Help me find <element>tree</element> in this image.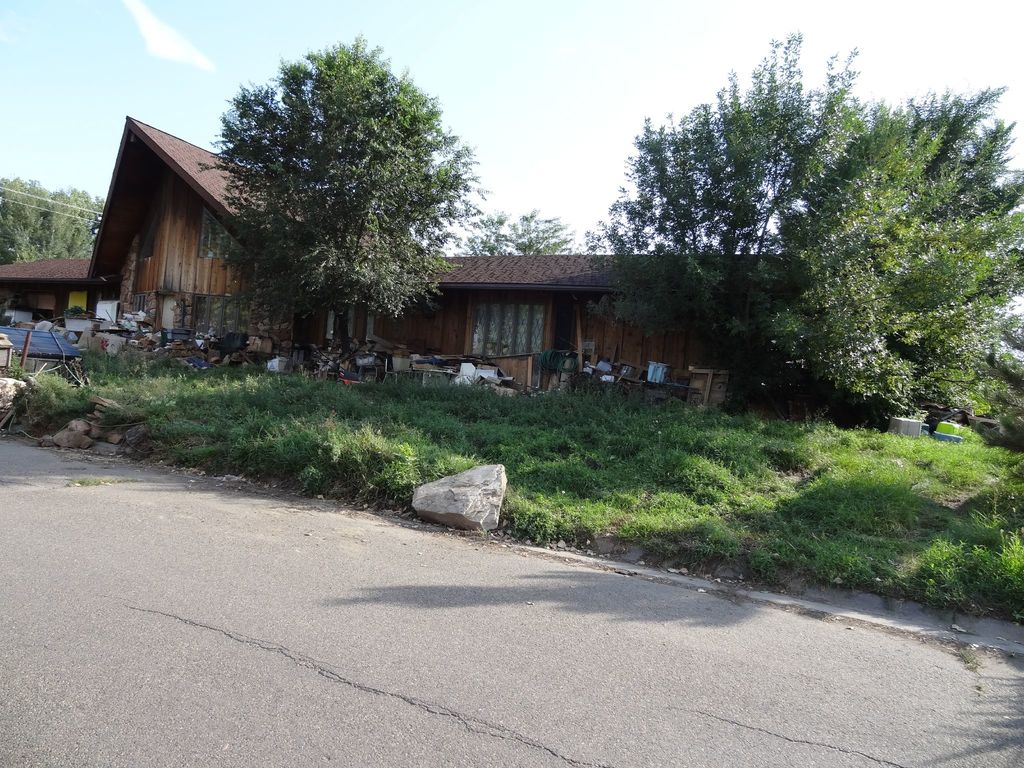
Found it: bbox=(573, 15, 1023, 424).
